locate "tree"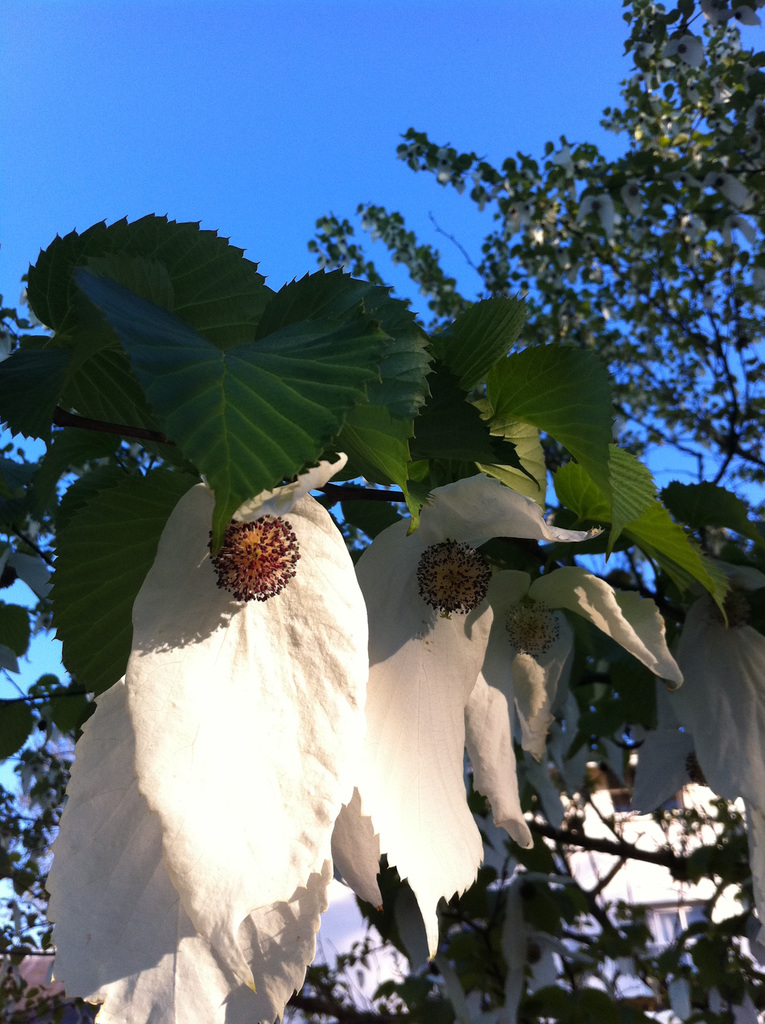
0:0:764:1023
